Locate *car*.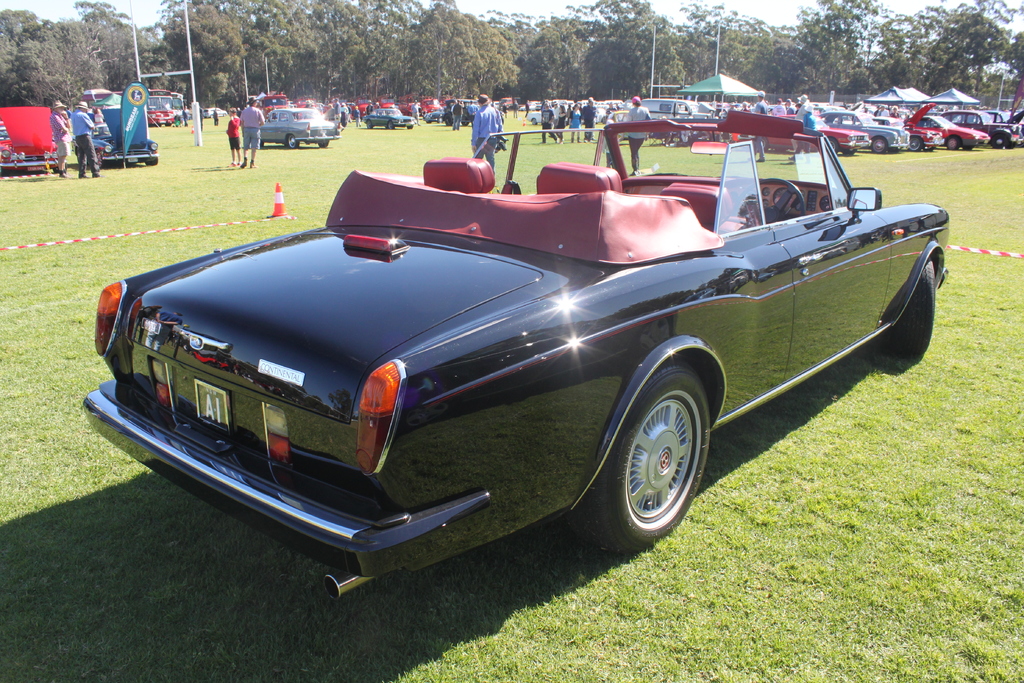
Bounding box: x1=253, y1=110, x2=339, y2=149.
